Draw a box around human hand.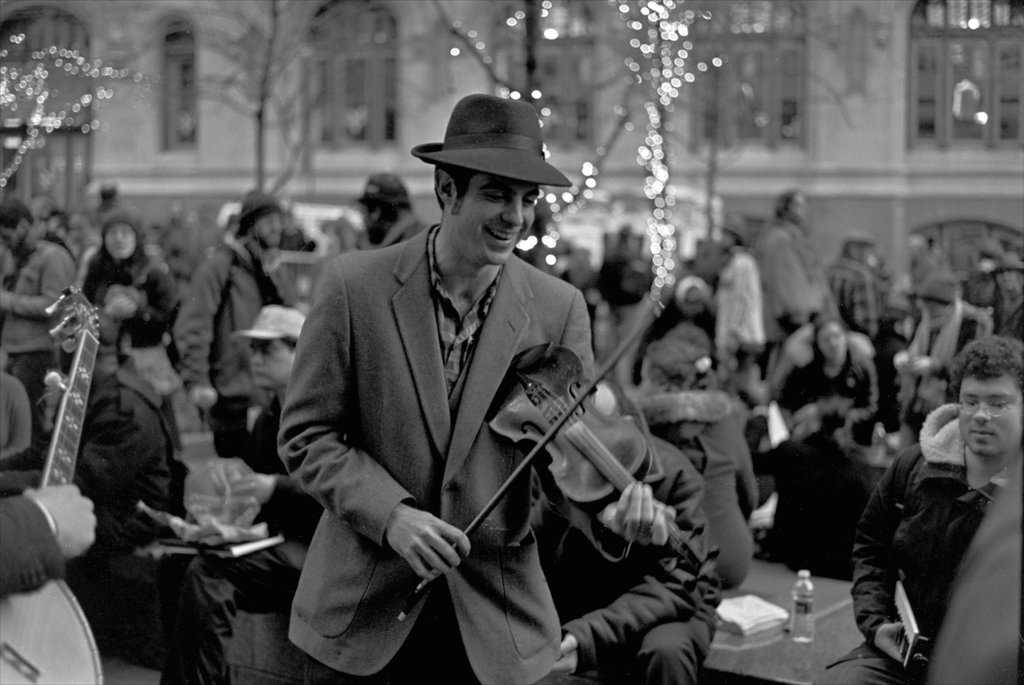
Rect(553, 634, 581, 676).
